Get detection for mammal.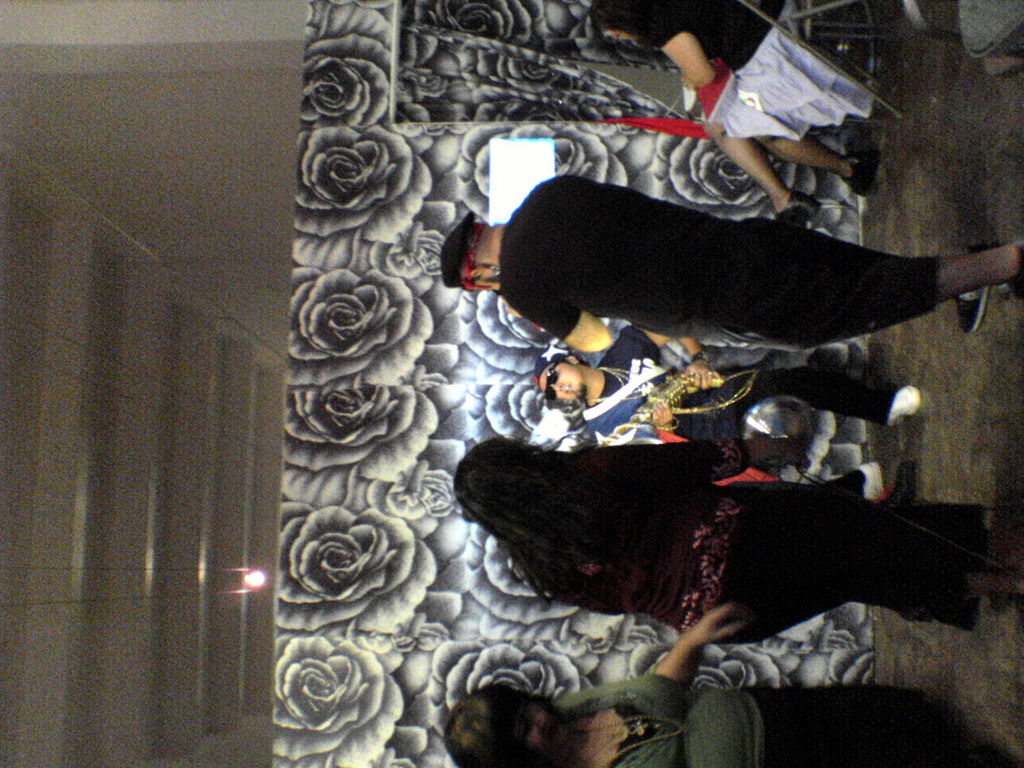
Detection: detection(432, 170, 1023, 356).
